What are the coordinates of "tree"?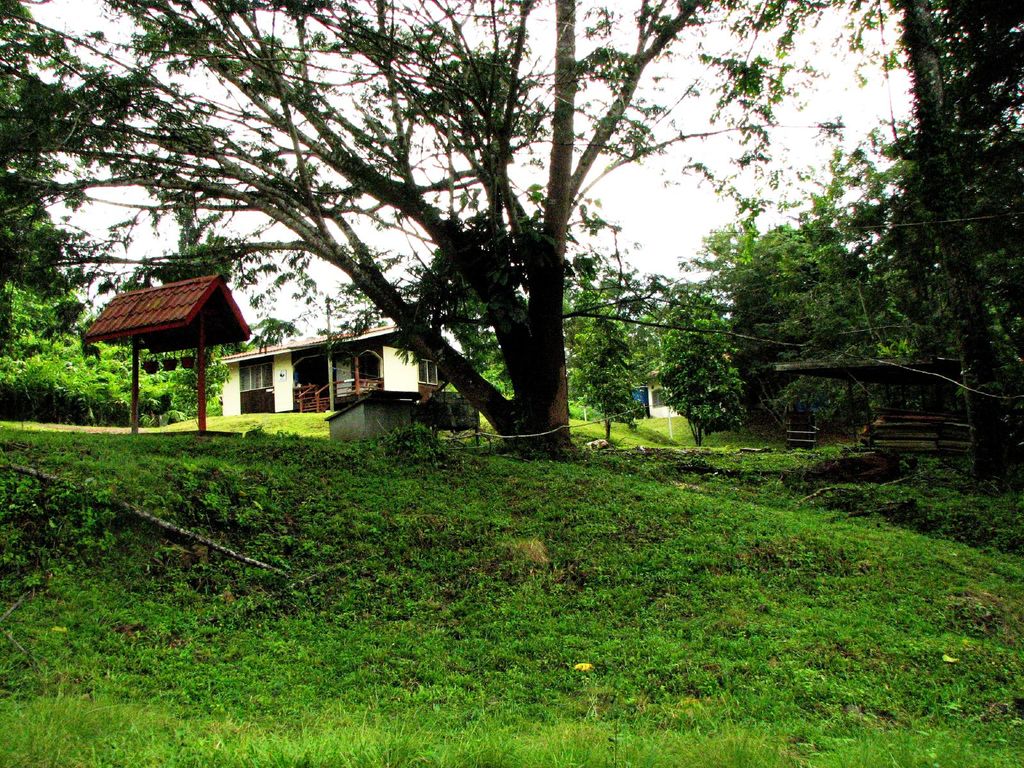
rect(0, 0, 728, 456).
